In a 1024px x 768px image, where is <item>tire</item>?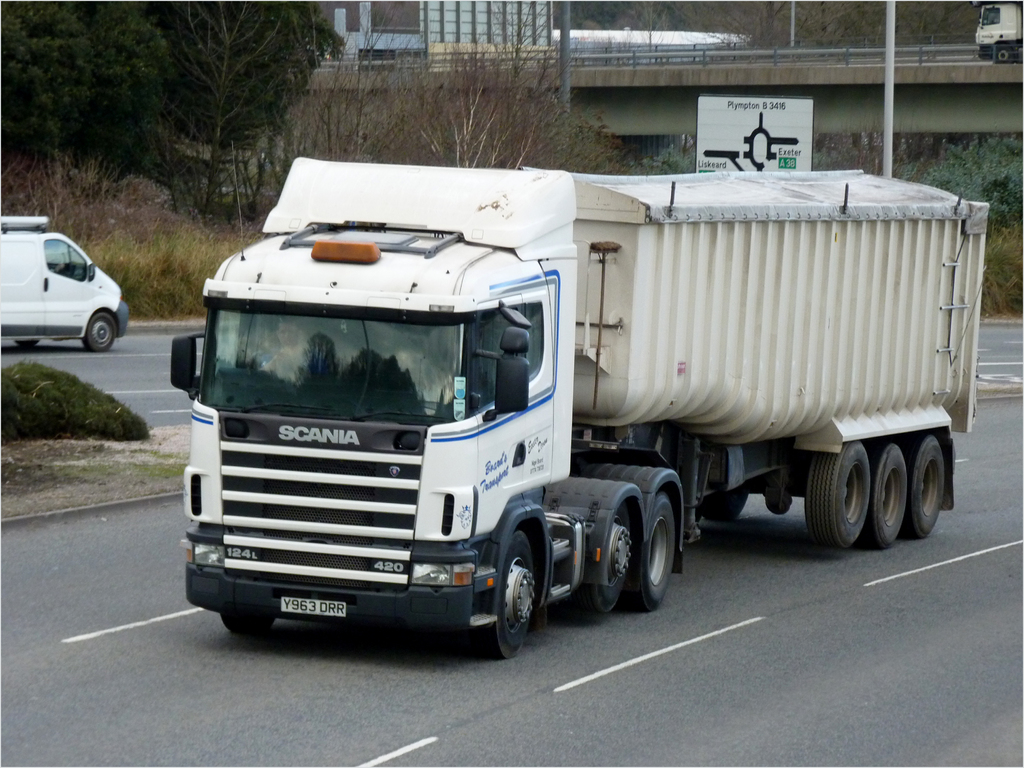
694,490,749,516.
